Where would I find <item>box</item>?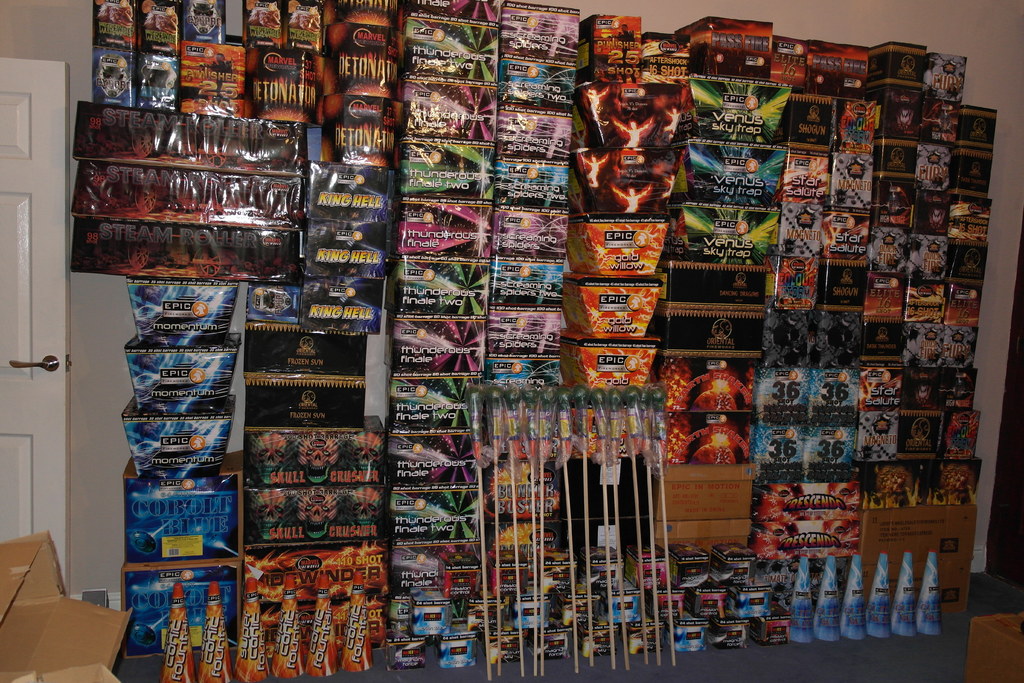
At BBox(386, 541, 437, 602).
